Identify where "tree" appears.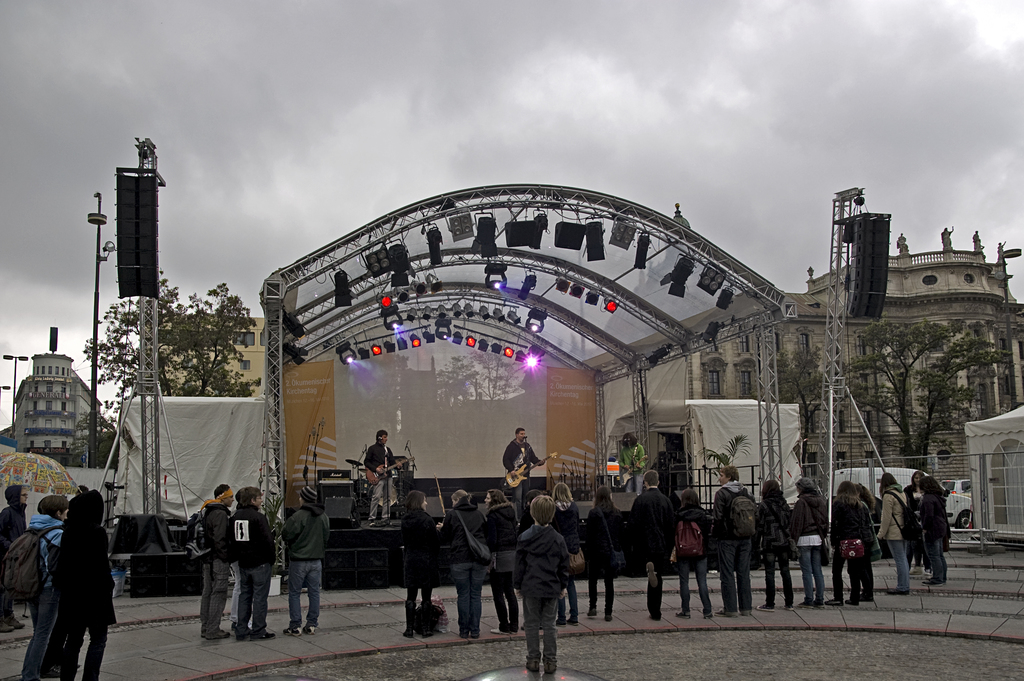
Appears at box=[68, 390, 157, 474].
